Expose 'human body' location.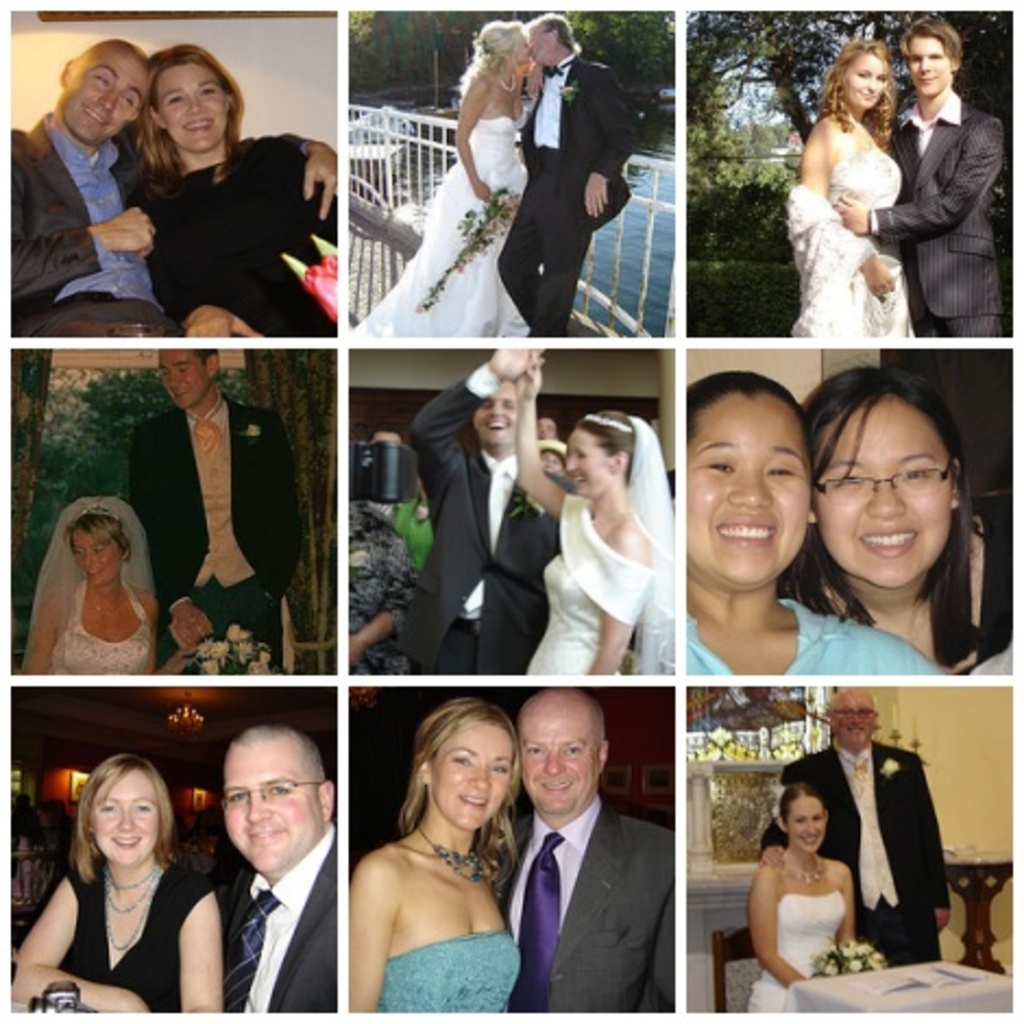
Exposed at 800,357,1017,678.
